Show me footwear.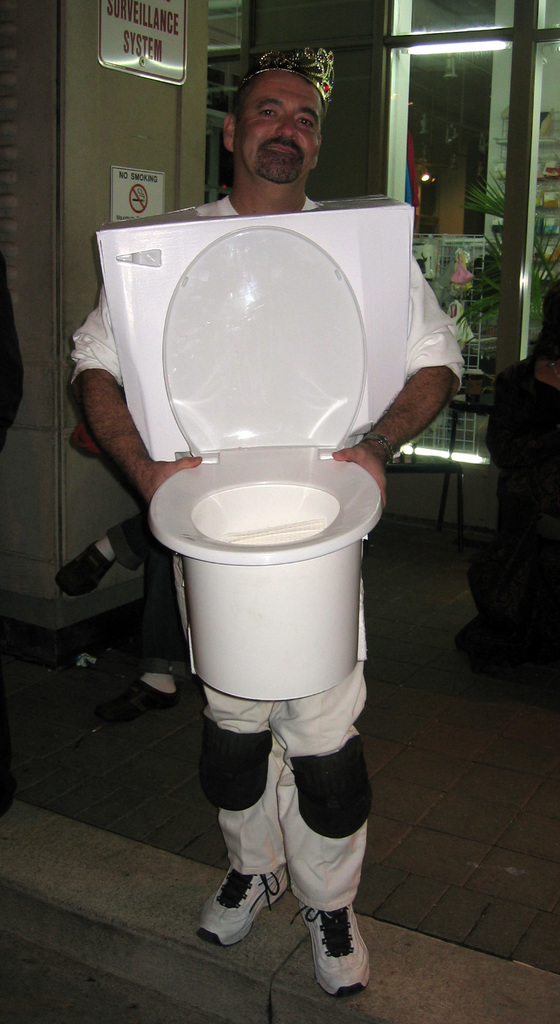
footwear is here: left=294, top=899, right=369, bottom=997.
